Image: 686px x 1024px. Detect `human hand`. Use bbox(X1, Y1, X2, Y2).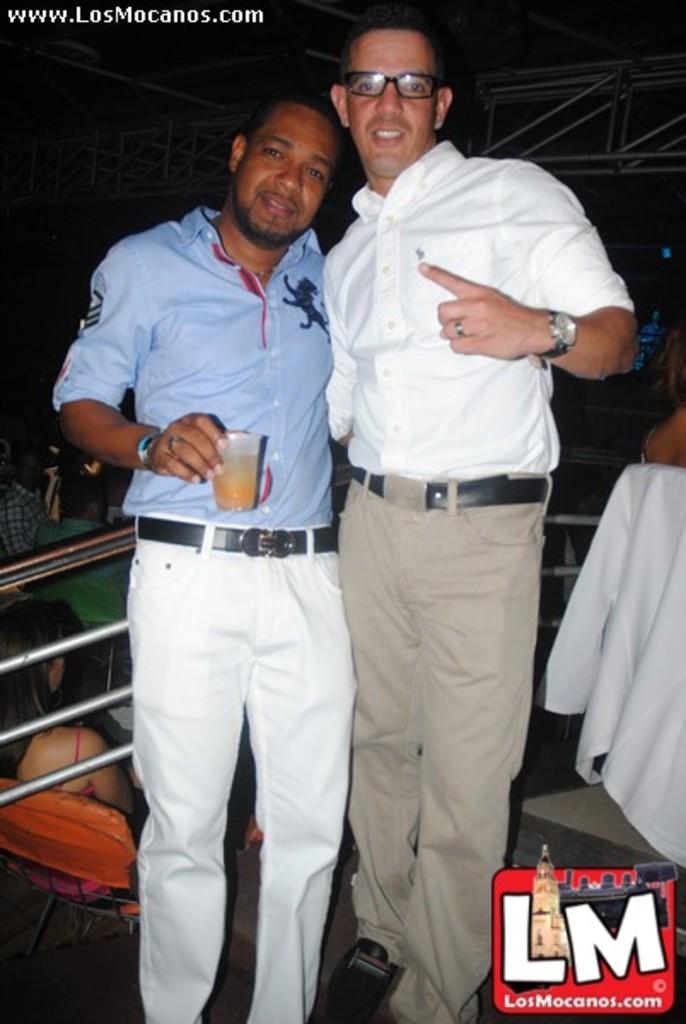
bbox(420, 254, 594, 358).
